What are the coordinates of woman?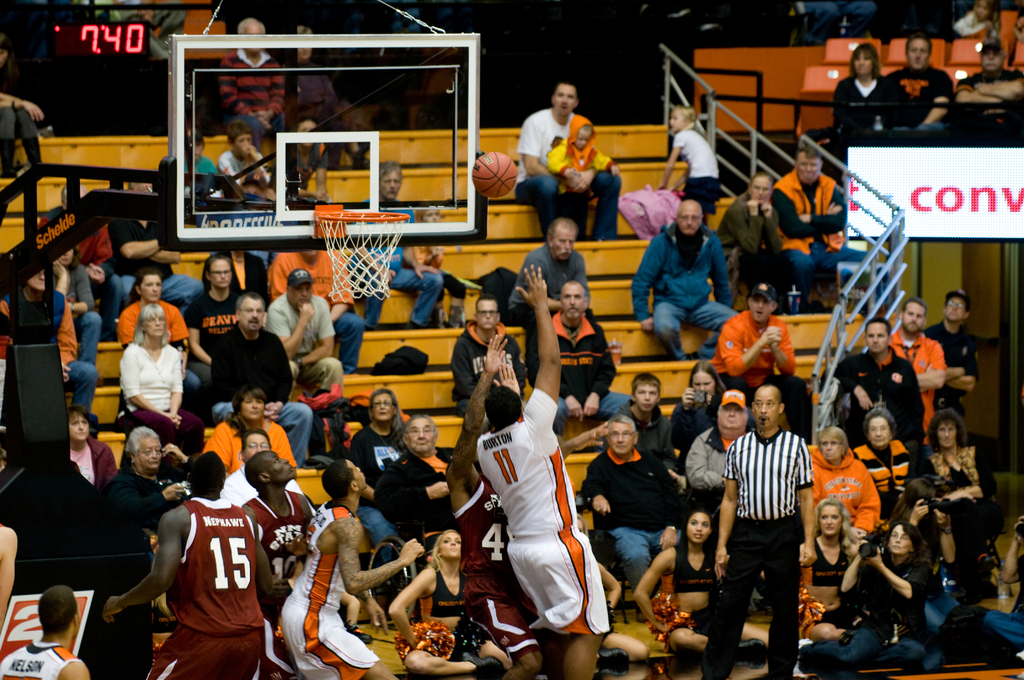
x1=908, y1=408, x2=1004, y2=593.
